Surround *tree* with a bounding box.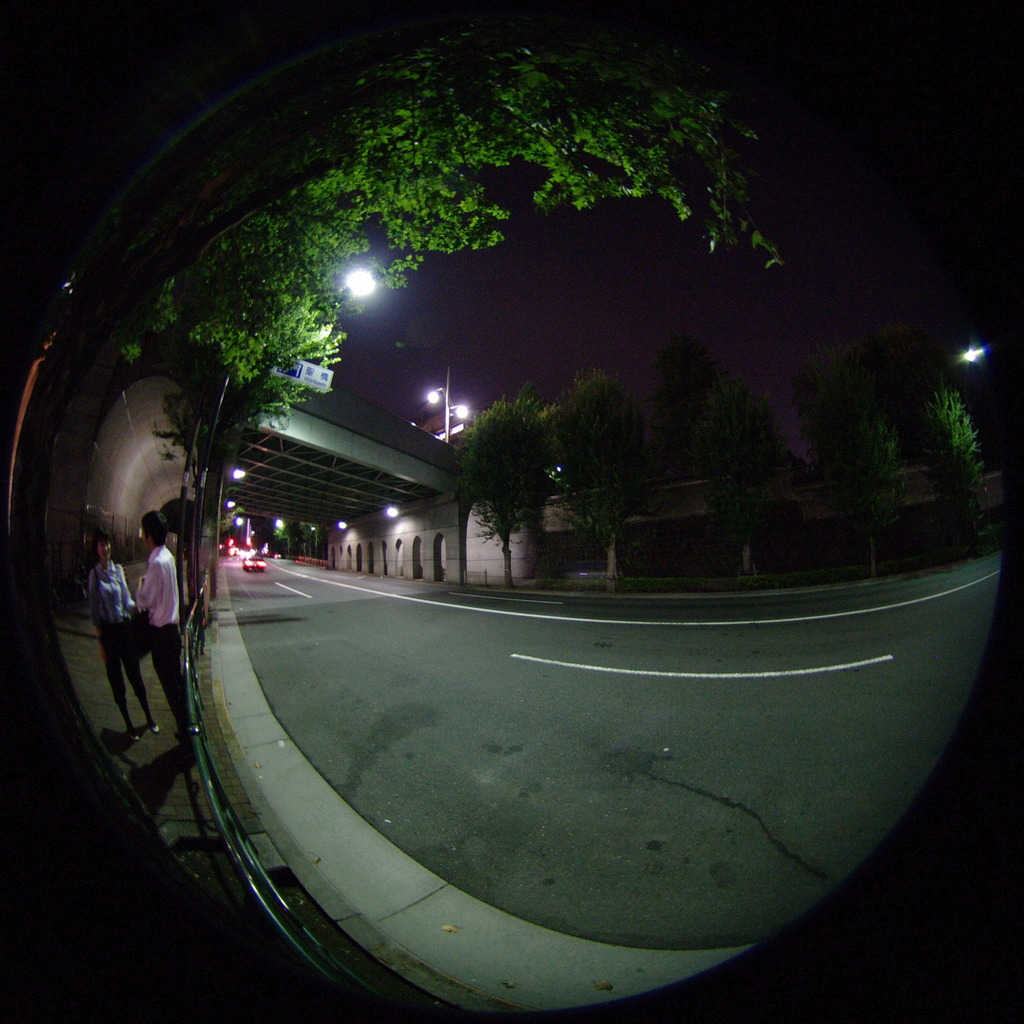
<box>540,371,659,580</box>.
